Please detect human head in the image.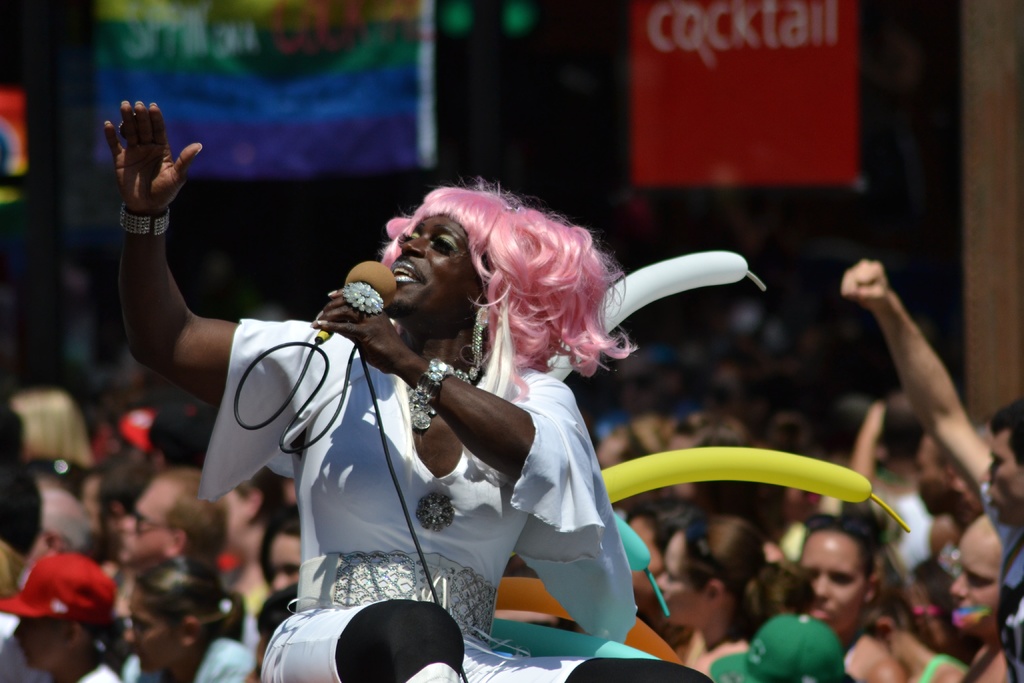
x1=226 y1=467 x2=283 y2=570.
